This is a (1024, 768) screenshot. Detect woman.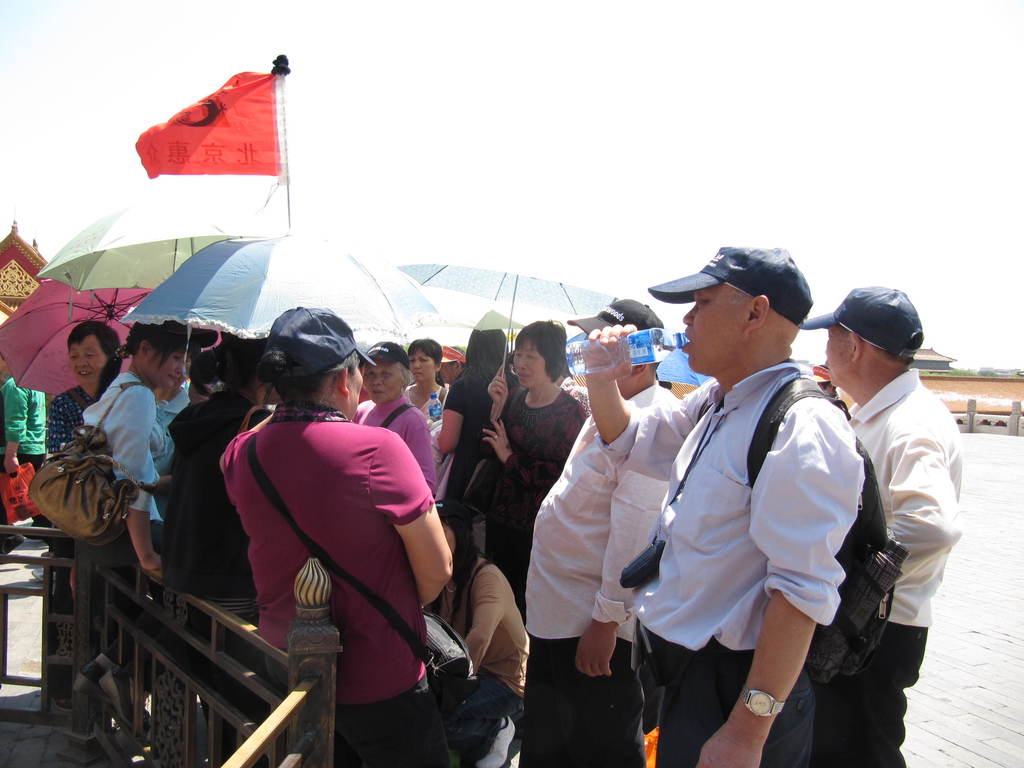
pyautogui.locateOnScreen(442, 323, 523, 559).
